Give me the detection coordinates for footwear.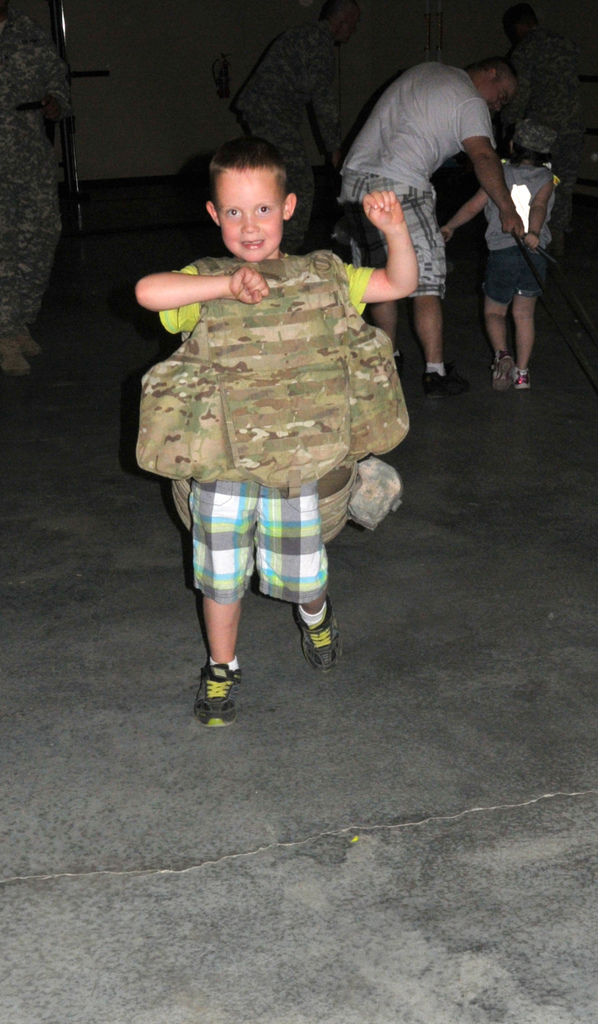
box=[396, 358, 405, 375].
